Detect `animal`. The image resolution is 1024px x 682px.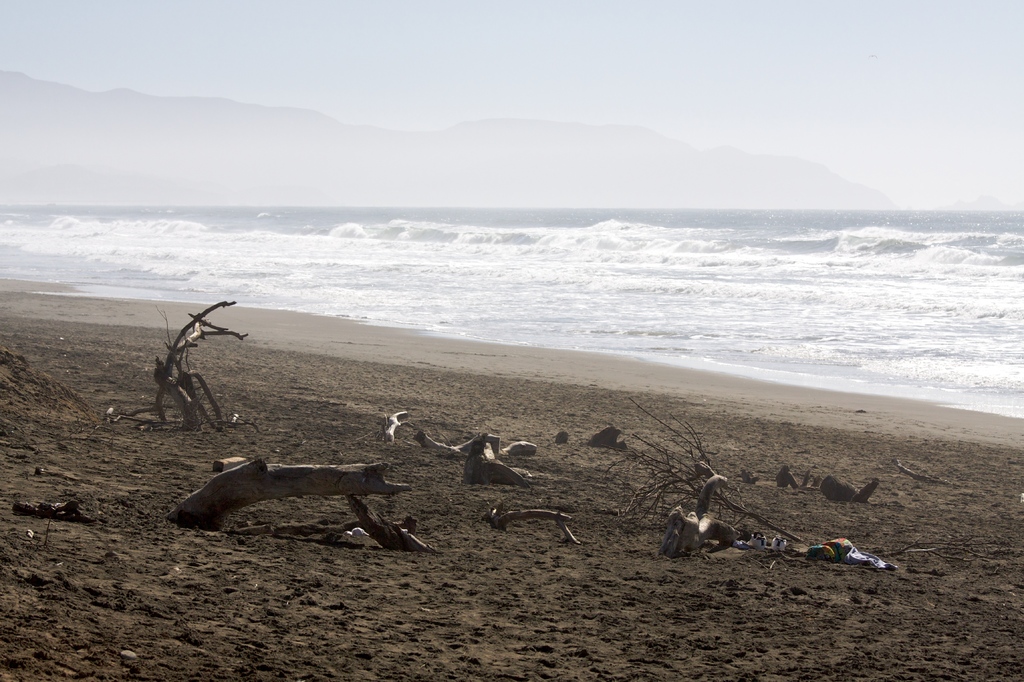
Rect(666, 471, 735, 560).
